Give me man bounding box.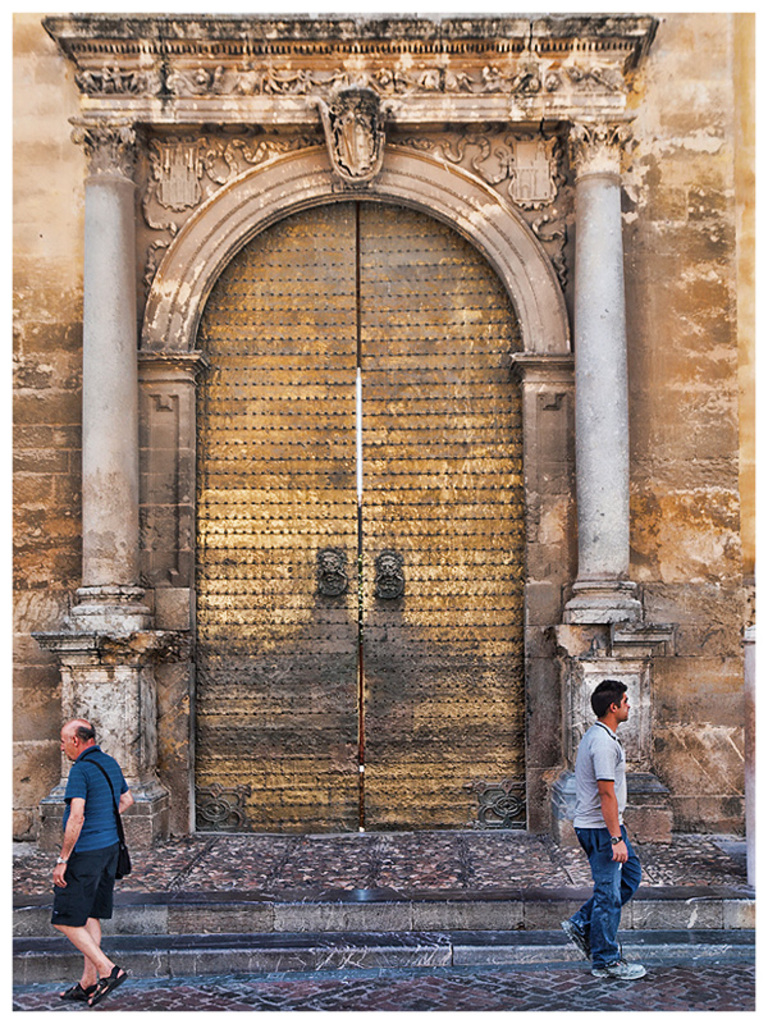
BBox(558, 677, 666, 984).
